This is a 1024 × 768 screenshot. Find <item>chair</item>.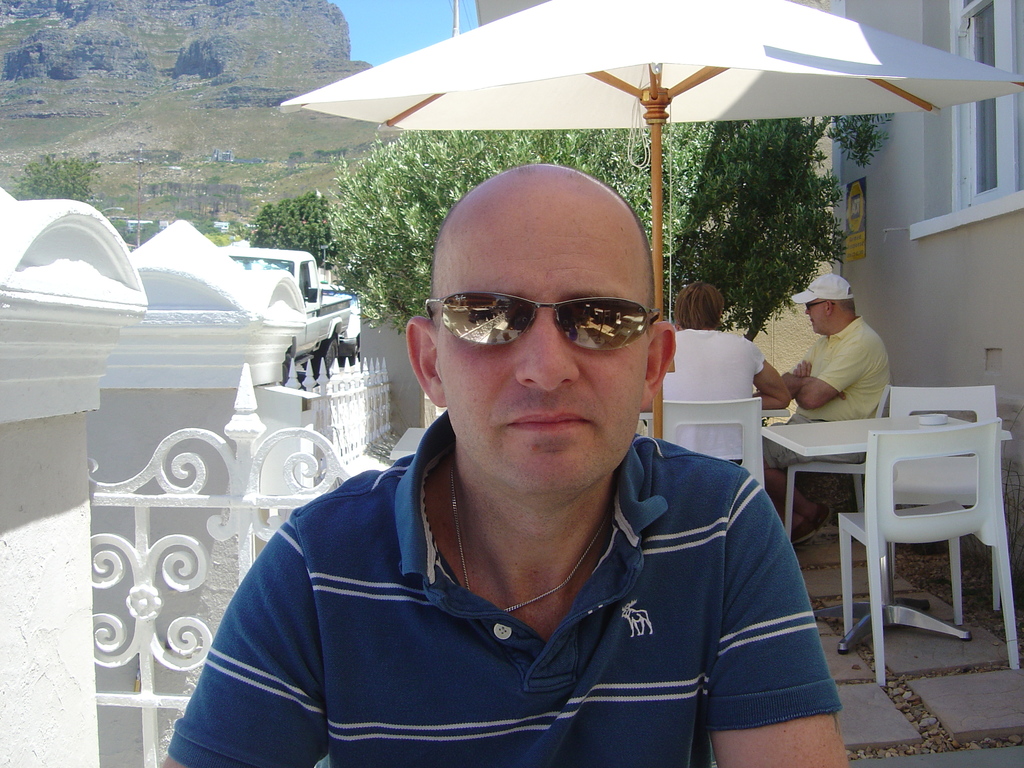
Bounding box: <region>652, 397, 769, 492</region>.
